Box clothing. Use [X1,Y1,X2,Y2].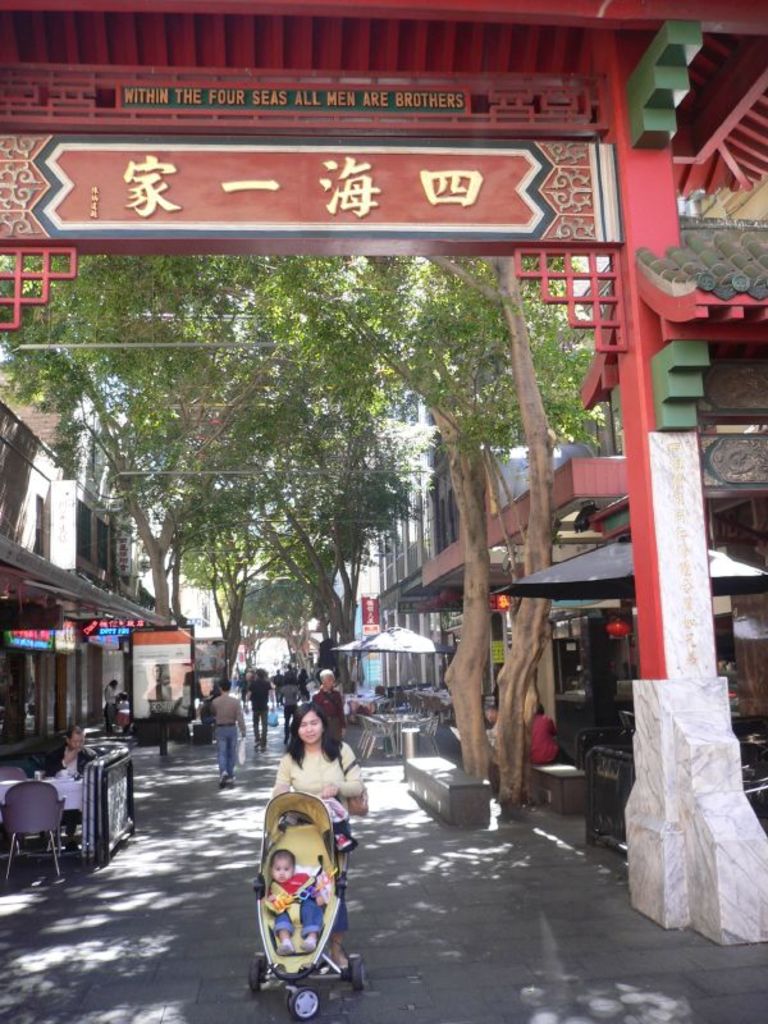
[246,676,273,742].
